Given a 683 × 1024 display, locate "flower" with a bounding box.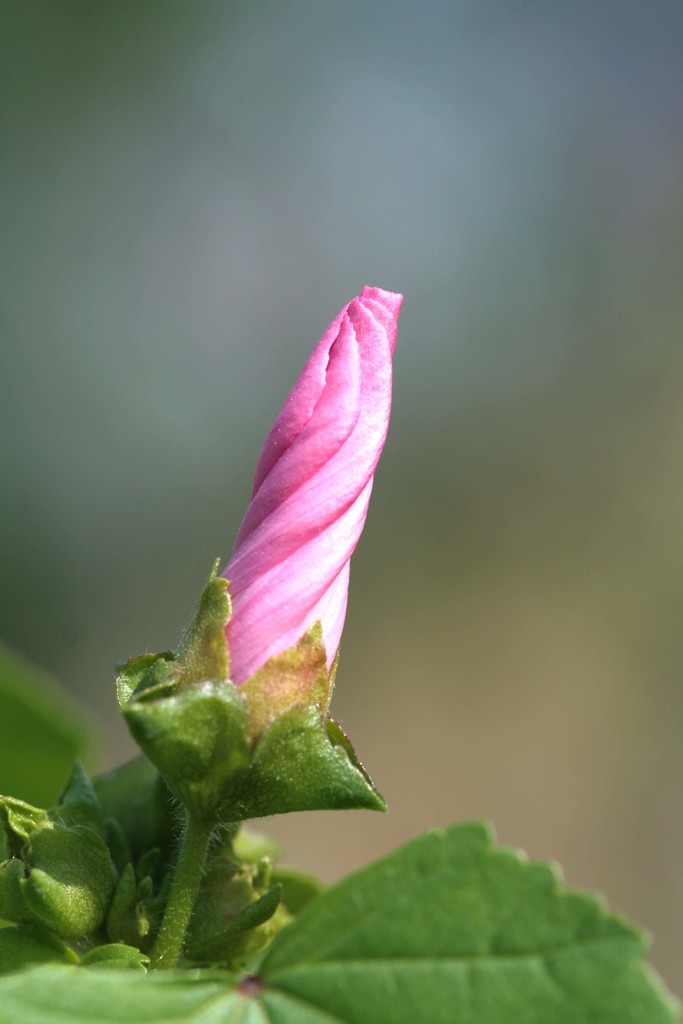
Located: BBox(144, 280, 420, 777).
